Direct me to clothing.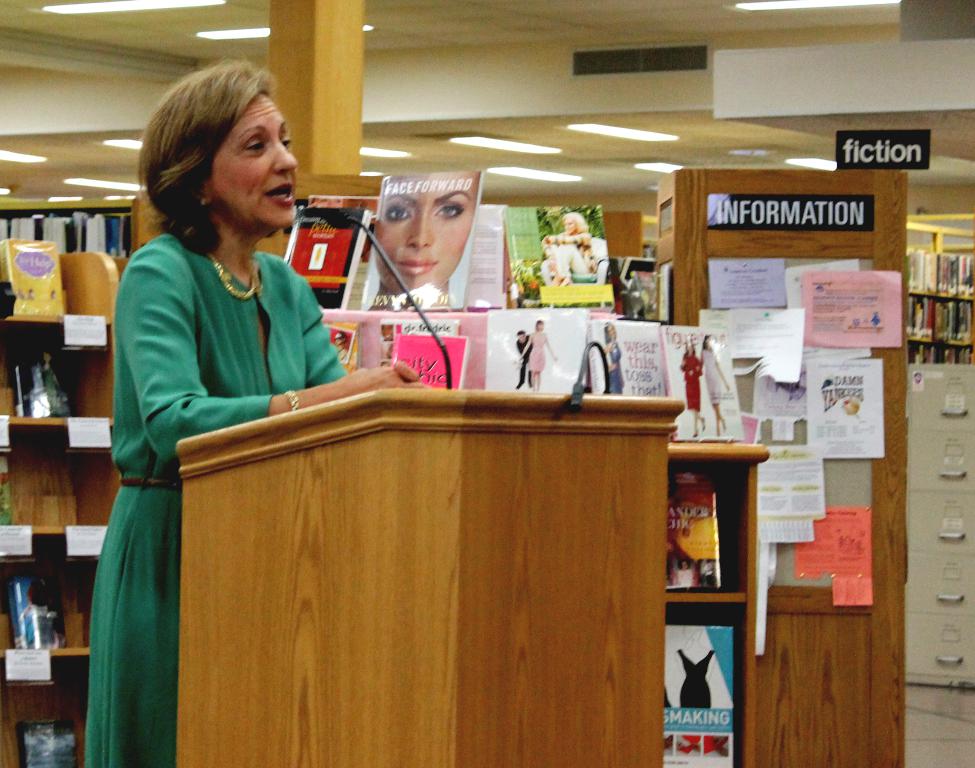
Direction: pyautogui.locateOnScreen(87, 234, 349, 767).
